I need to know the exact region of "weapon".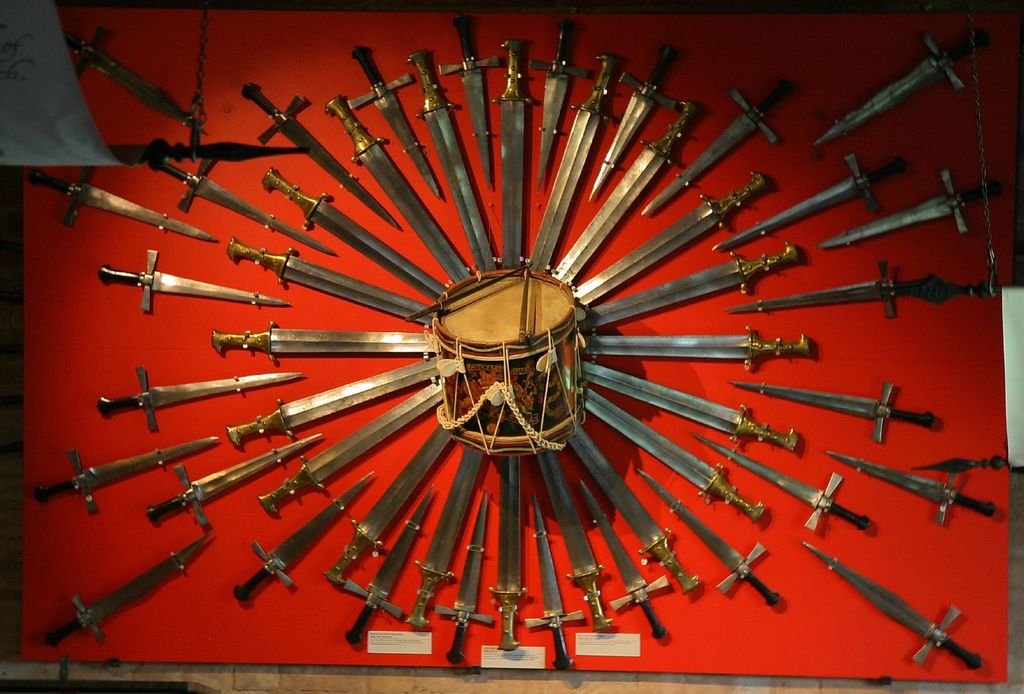
Region: detection(64, 19, 207, 138).
